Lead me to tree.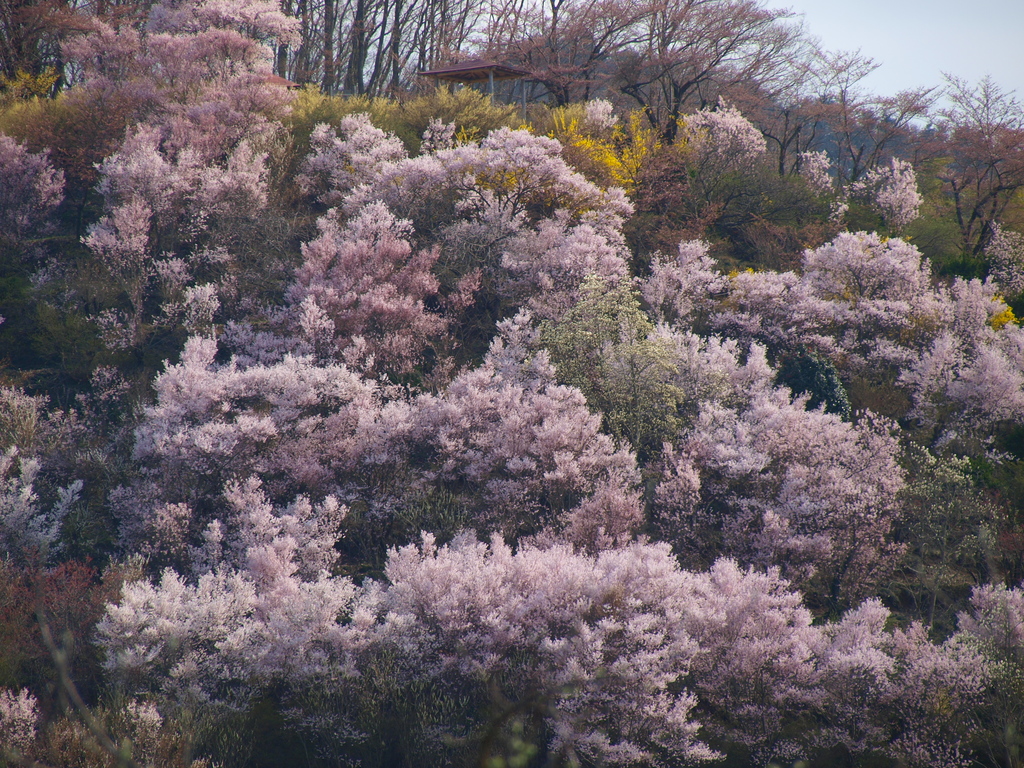
Lead to BBox(856, 156, 933, 242).
